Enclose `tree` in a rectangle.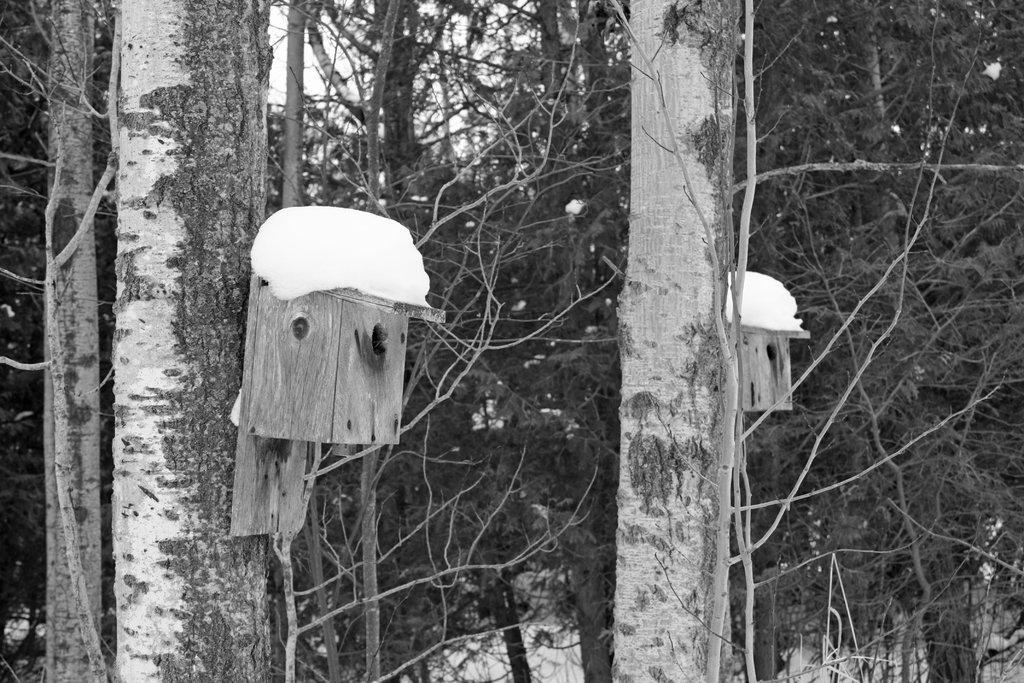
BBox(754, 0, 1023, 682).
